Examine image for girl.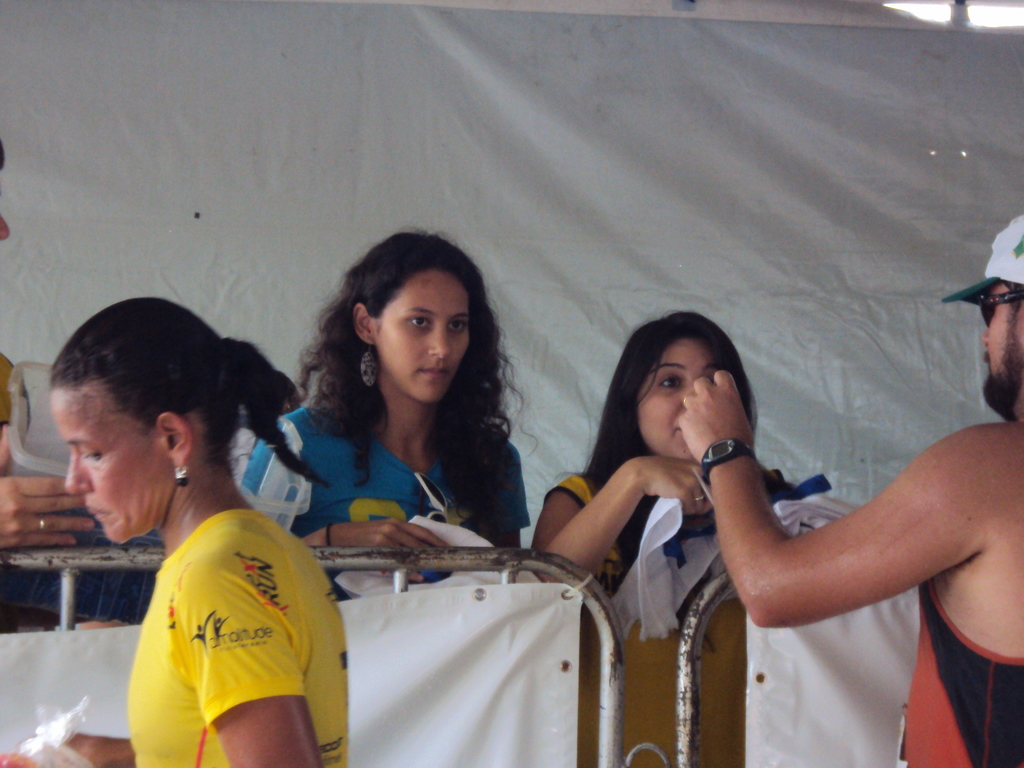
Examination result: left=530, top=305, right=821, bottom=767.
